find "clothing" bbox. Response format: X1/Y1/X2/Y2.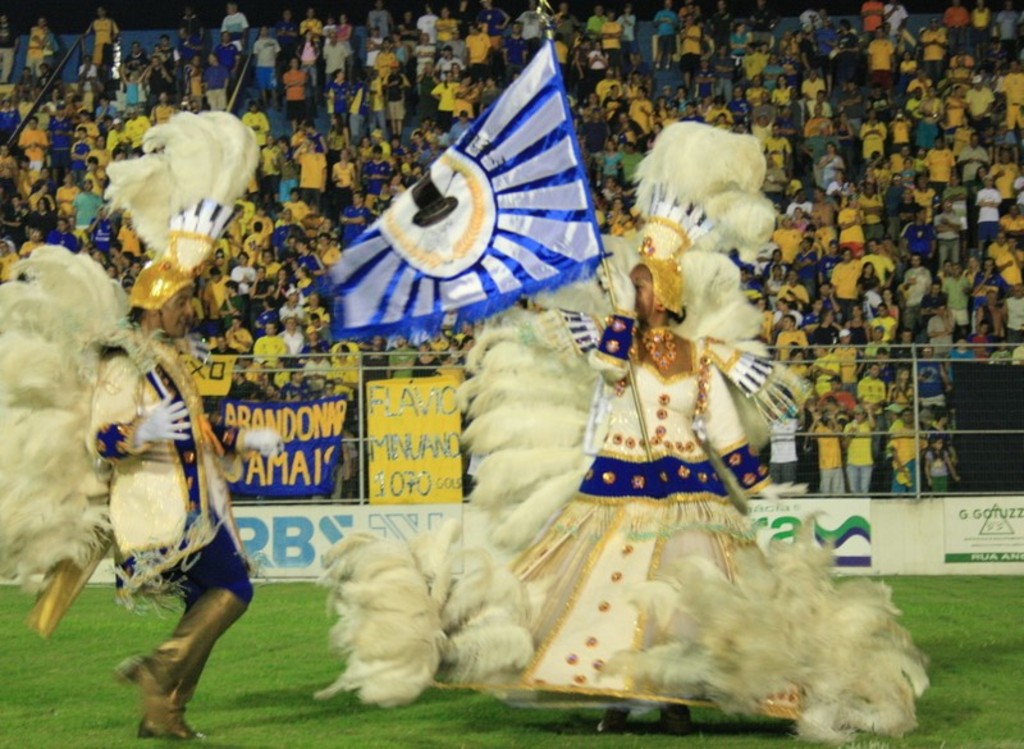
993/242/1023/300.
